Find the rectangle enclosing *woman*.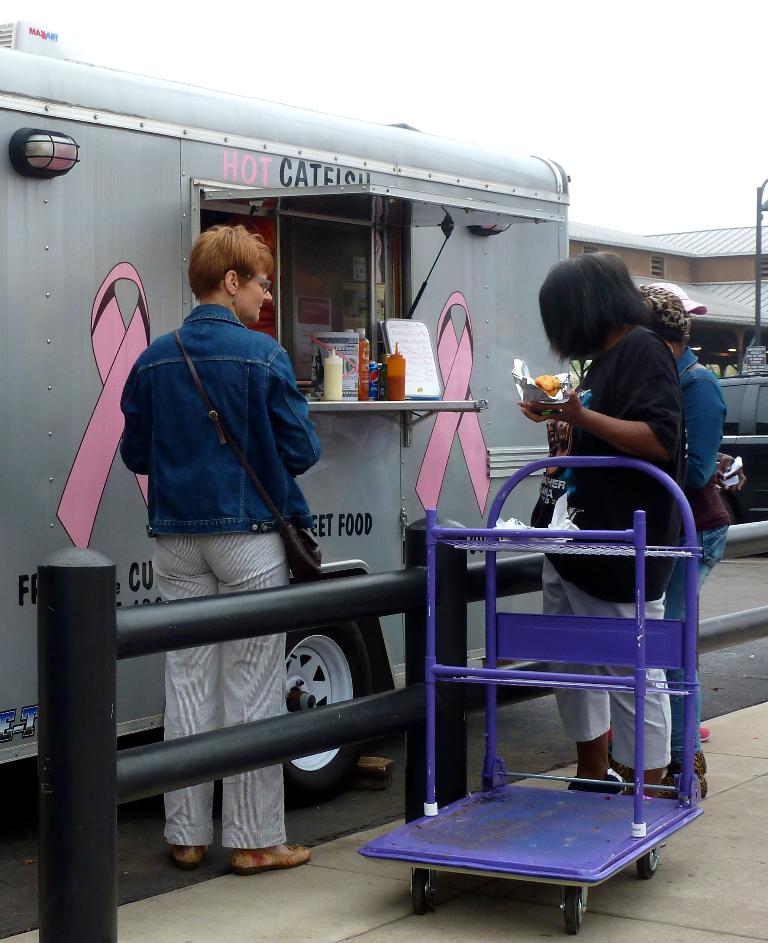
[x1=120, y1=216, x2=327, y2=876].
